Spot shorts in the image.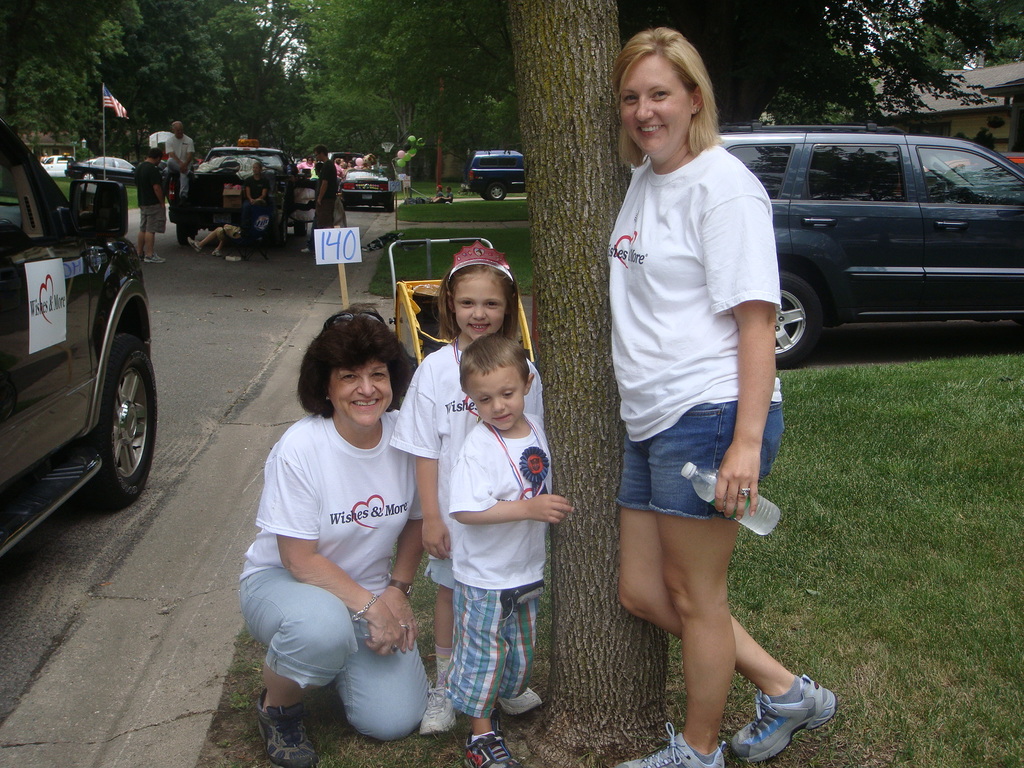
shorts found at 422:554:452:586.
